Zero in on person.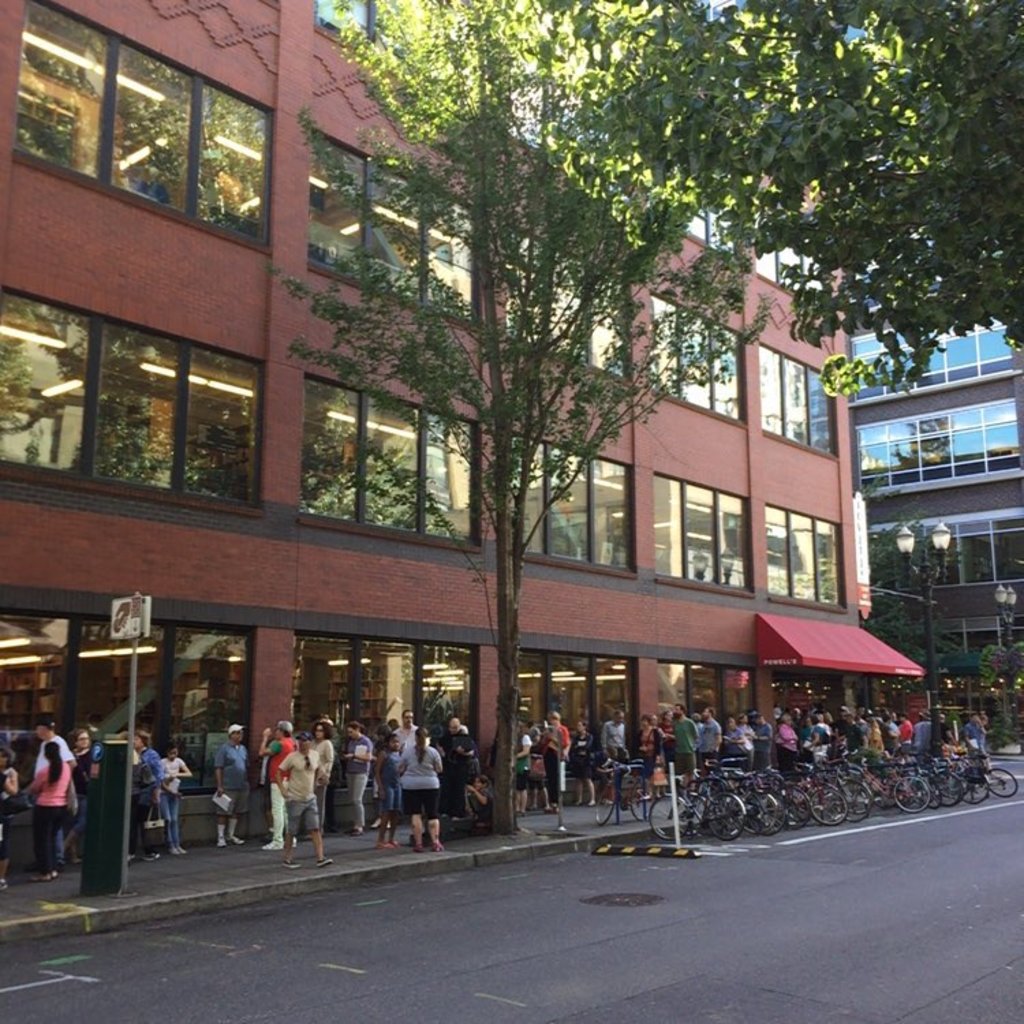
Zeroed in: pyautogui.locateOnScreen(34, 724, 71, 771).
